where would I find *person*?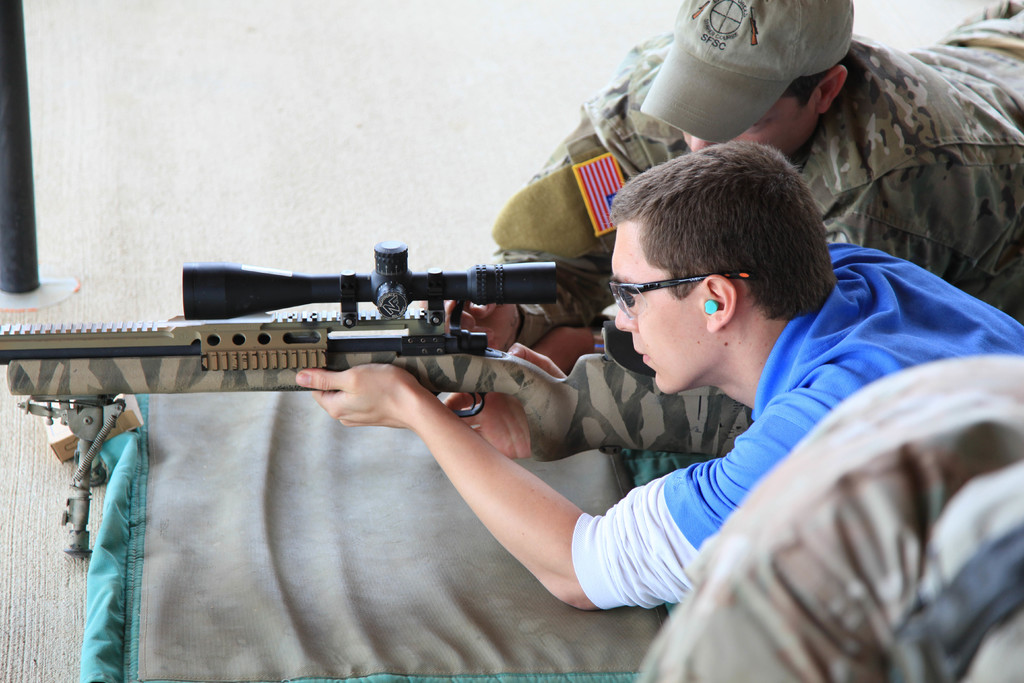
At bbox(292, 137, 1023, 611).
